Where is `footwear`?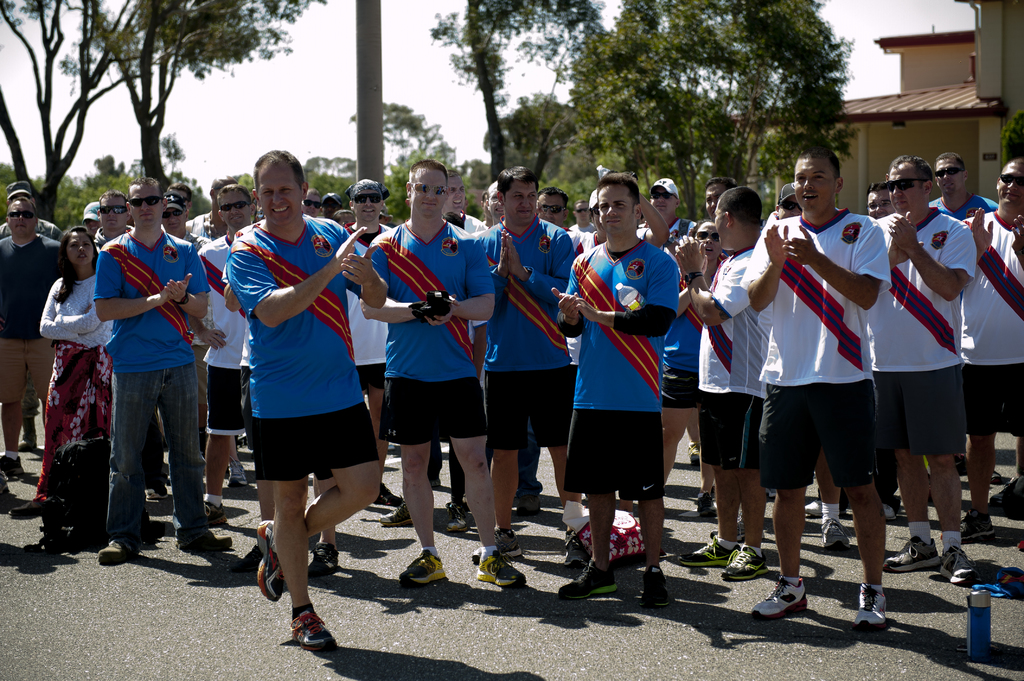
x1=961, y1=506, x2=994, y2=540.
